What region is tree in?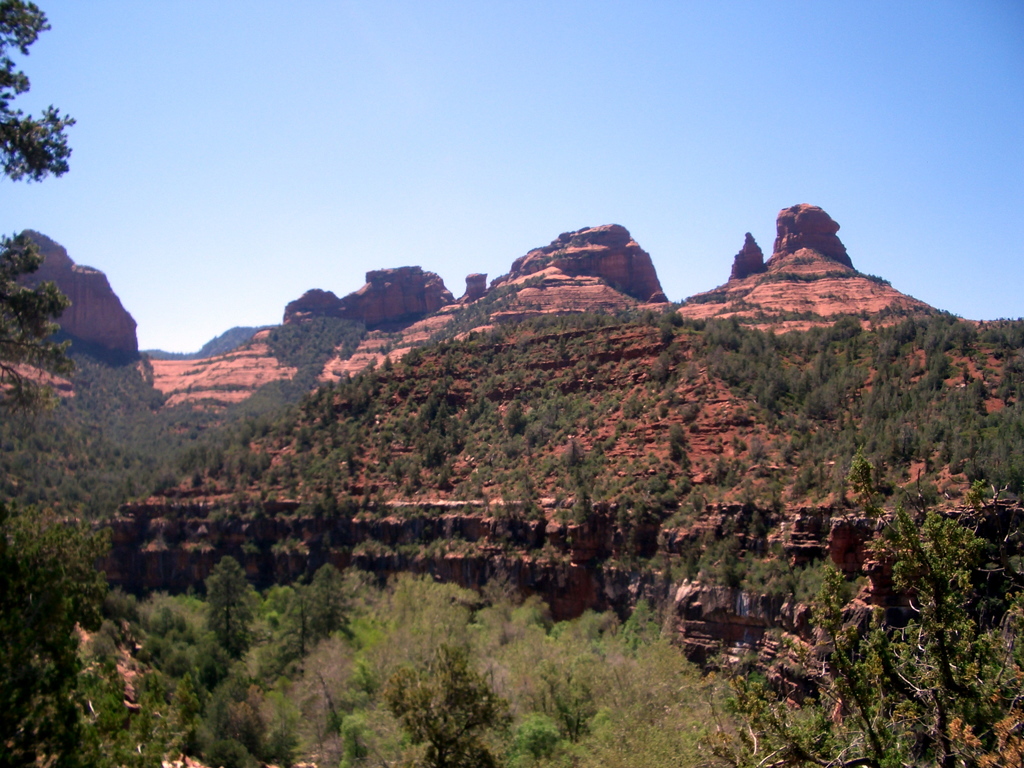
(x1=211, y1=561, x2=268, y2=653).
